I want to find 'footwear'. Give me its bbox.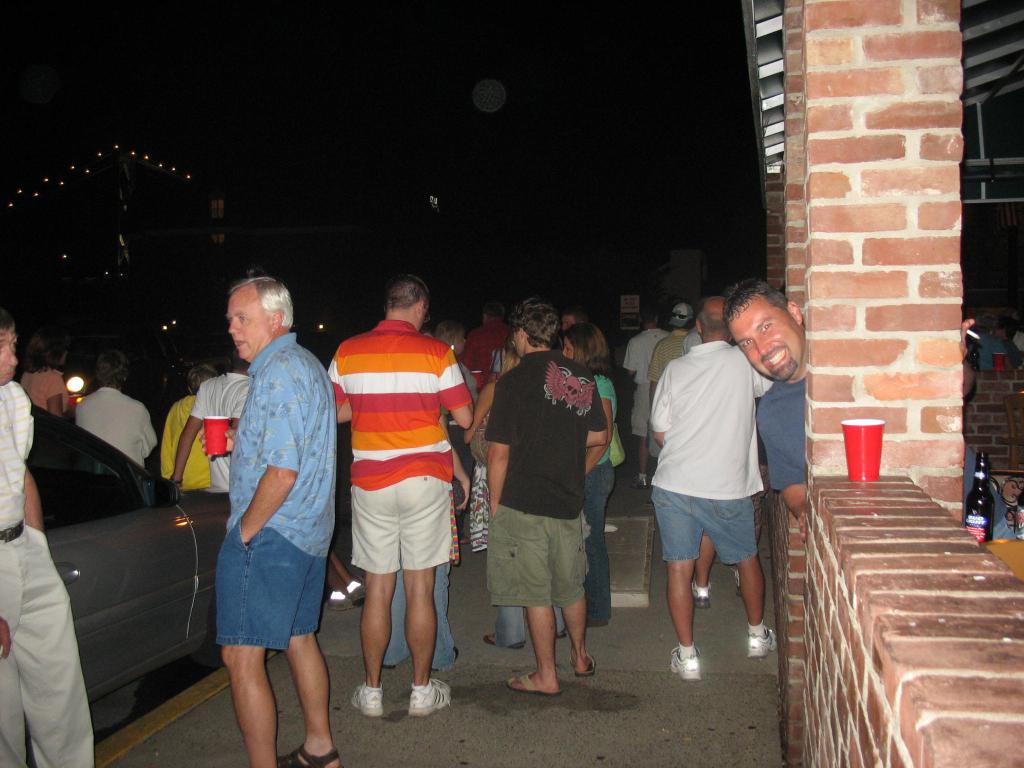
left=732, top=568, right=742, bottom=597.
